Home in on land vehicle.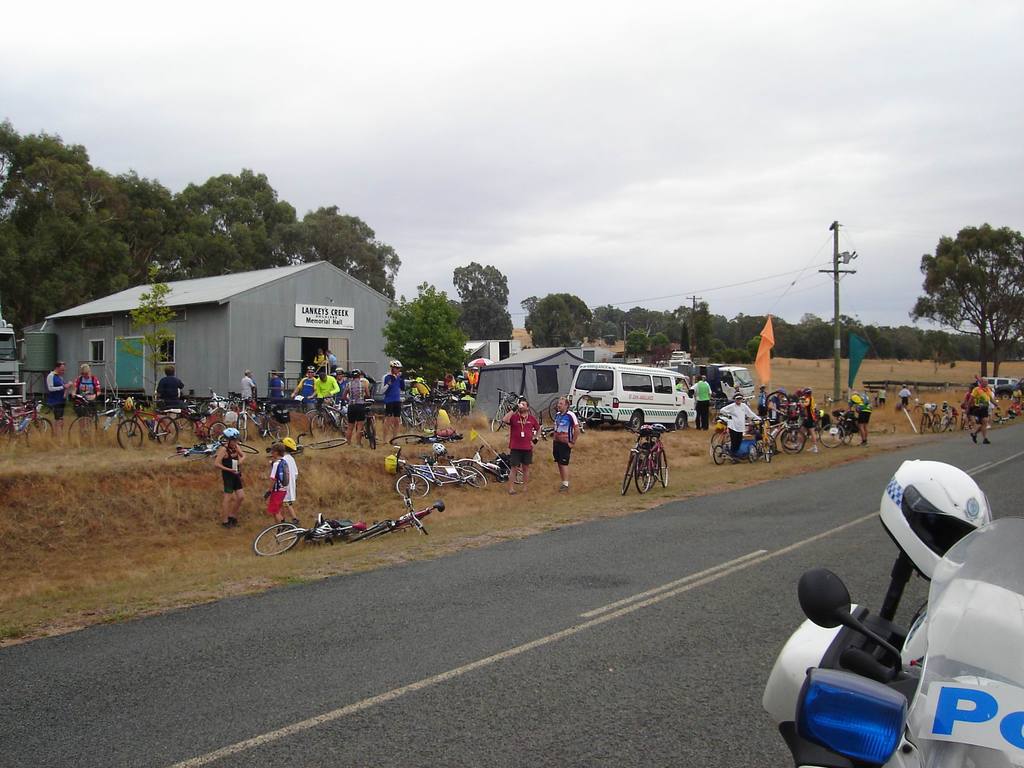
Homed in at 704/365/758/403.
